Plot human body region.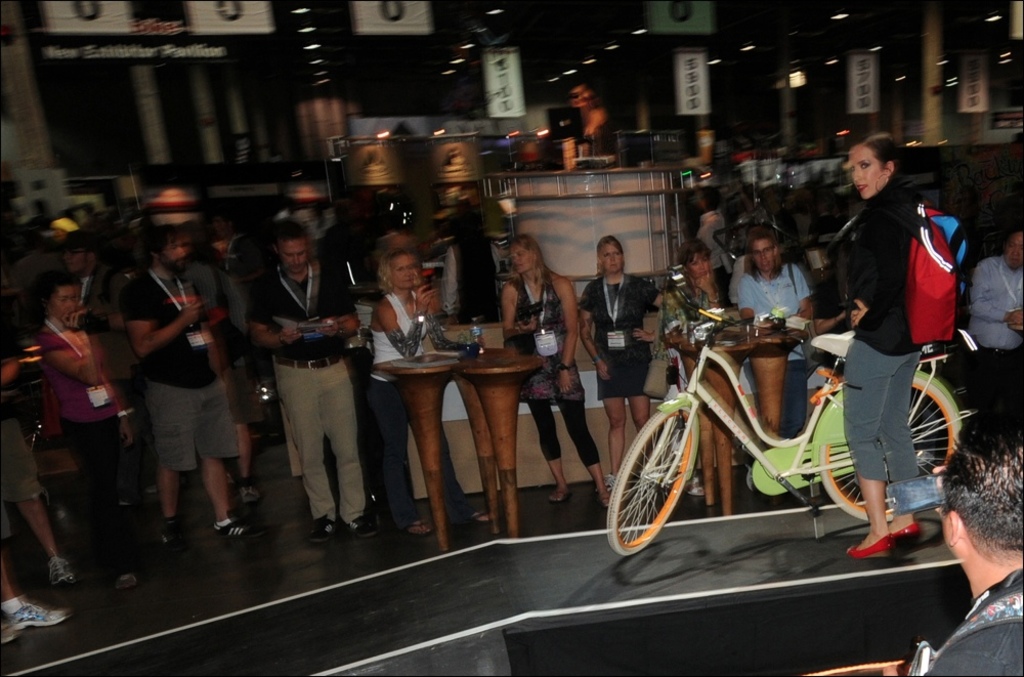
Plotted at (716,217,816,442).
